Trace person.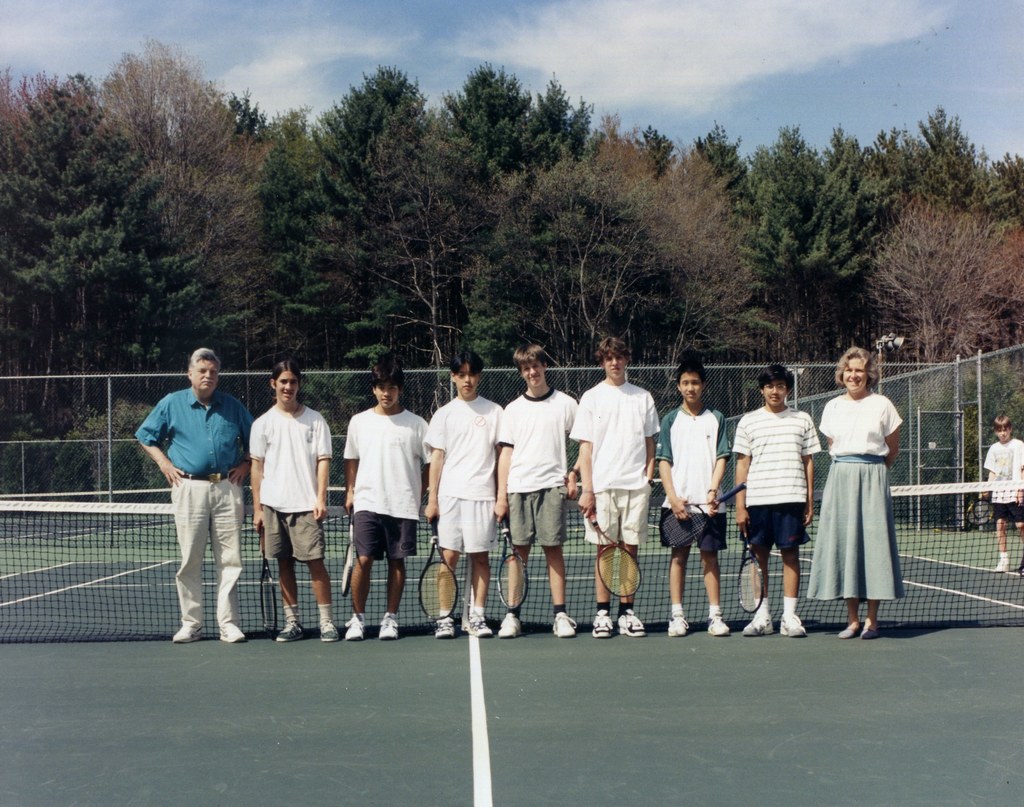
Traced to {"x1": 988, "y1": 415, "x2": 1023, "y2": 575}.
